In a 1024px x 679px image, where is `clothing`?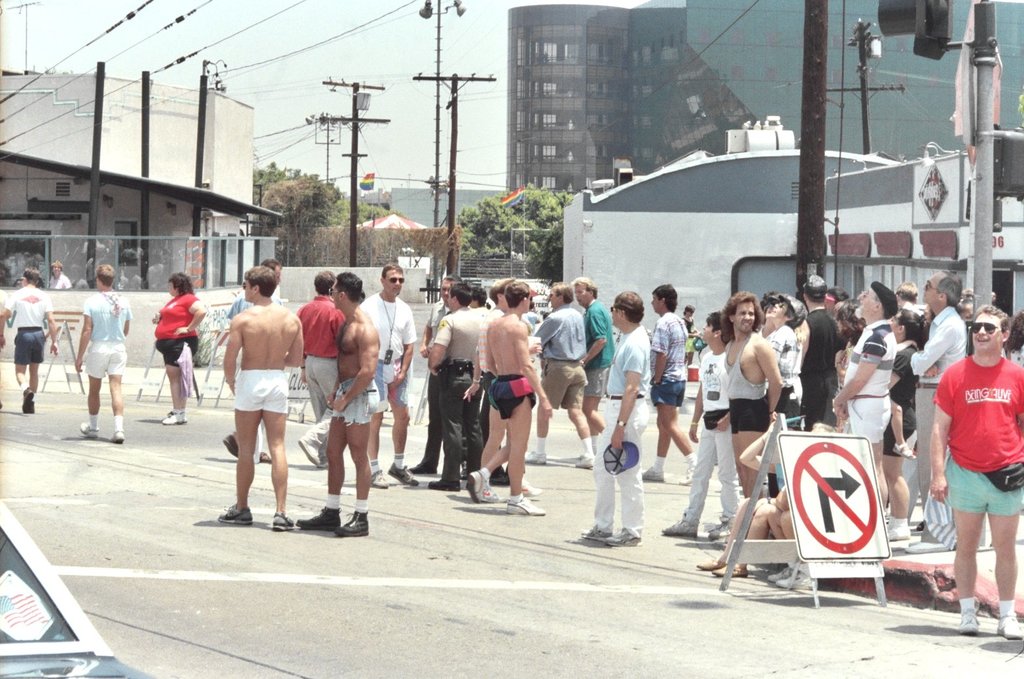
bbox(152, 286, 205, 376).
